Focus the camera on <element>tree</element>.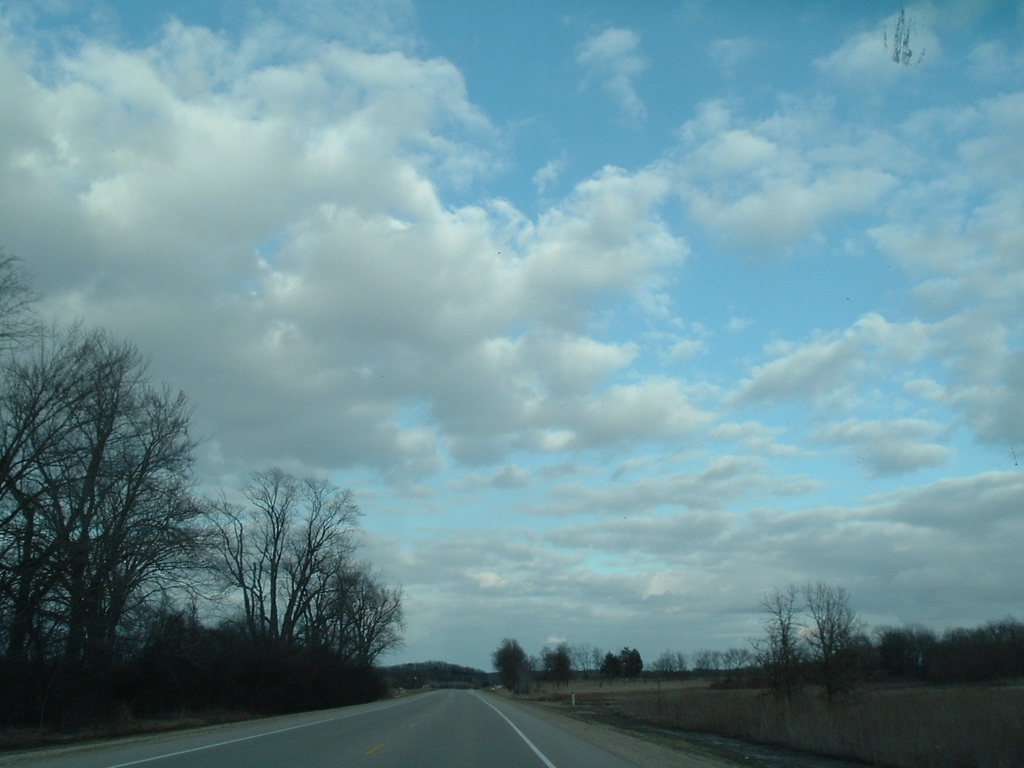
Focus region: bbox(758, 583, 811, 677).
